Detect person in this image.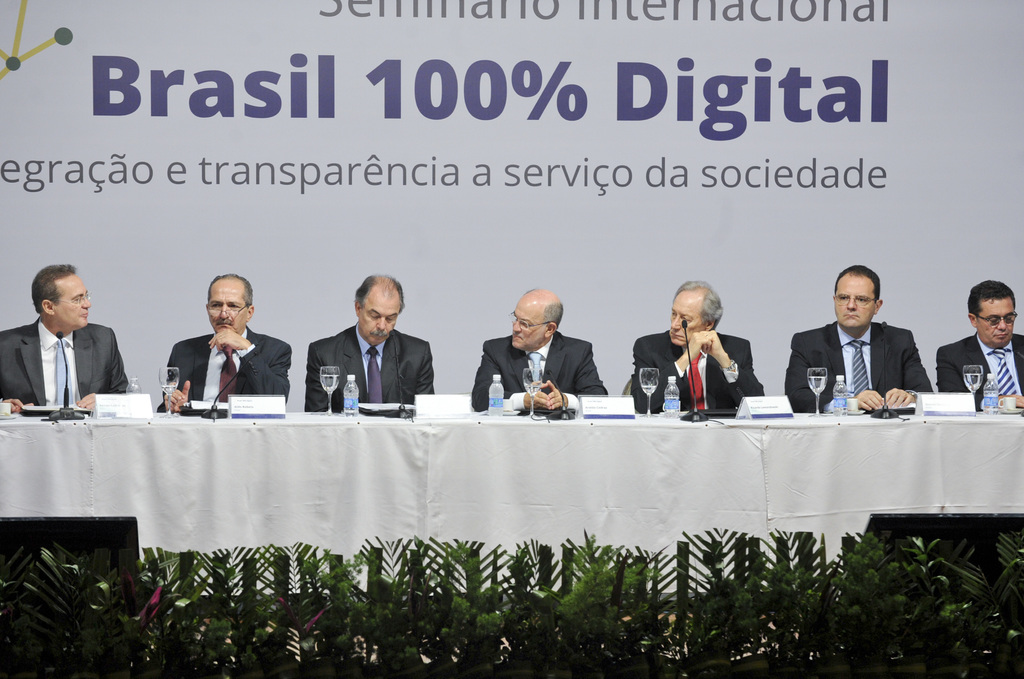
Detection: (626, 276, 760, 418).
